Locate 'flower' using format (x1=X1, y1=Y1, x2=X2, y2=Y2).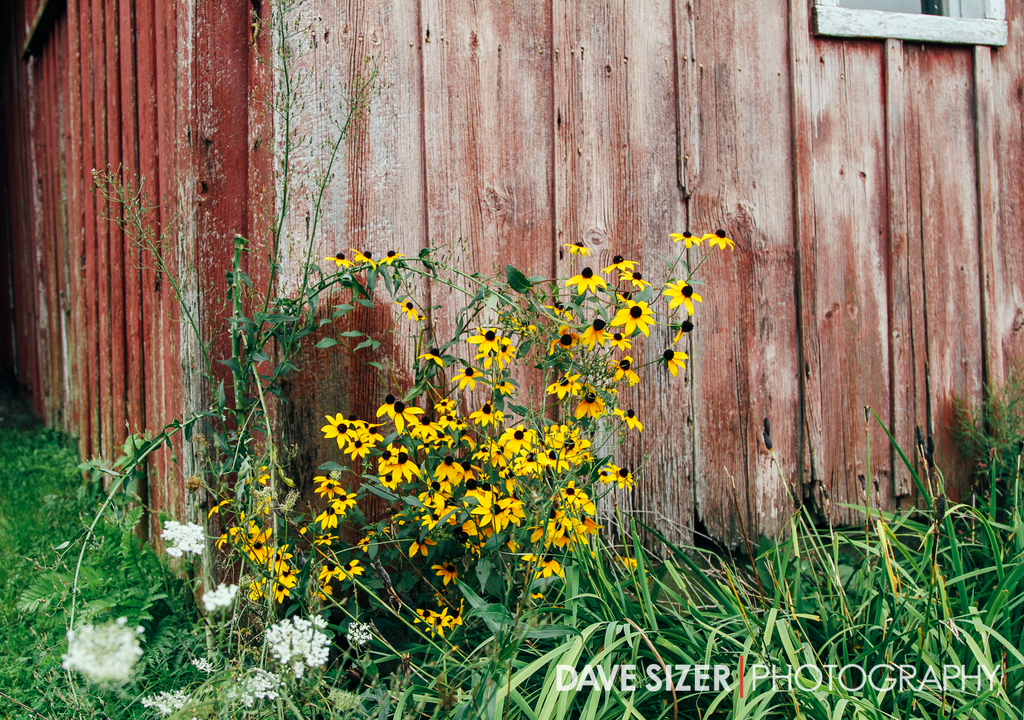
(x1=358, y1=536, x2=378, y2=554).
